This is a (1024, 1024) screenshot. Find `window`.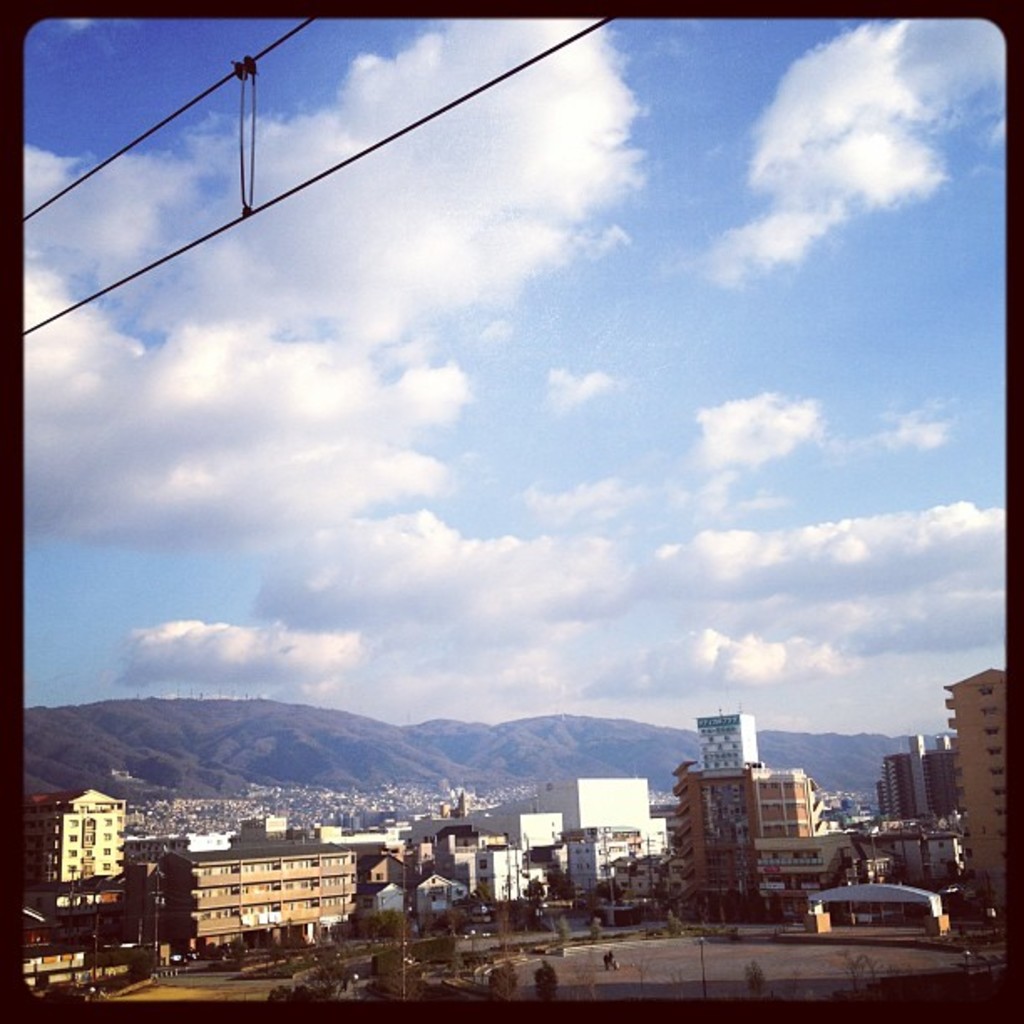
Bounding box: 1002/832/1004/837.
